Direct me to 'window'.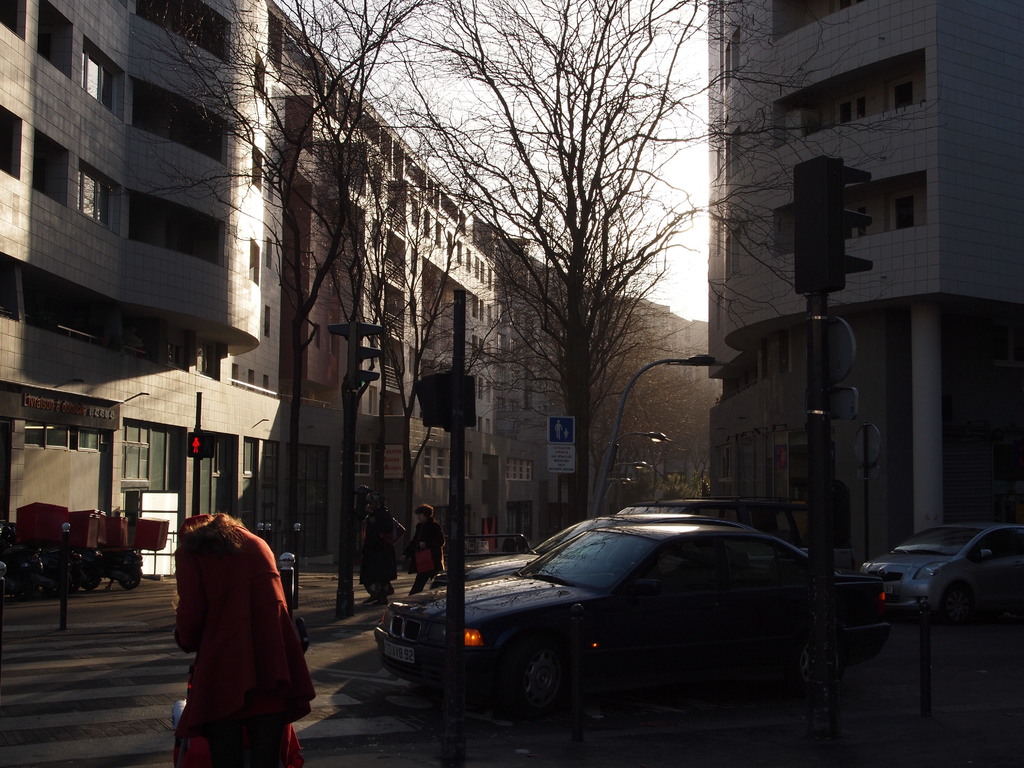
Direction: pyautogui.locateOnScreen(355, 442, 374, 476).
